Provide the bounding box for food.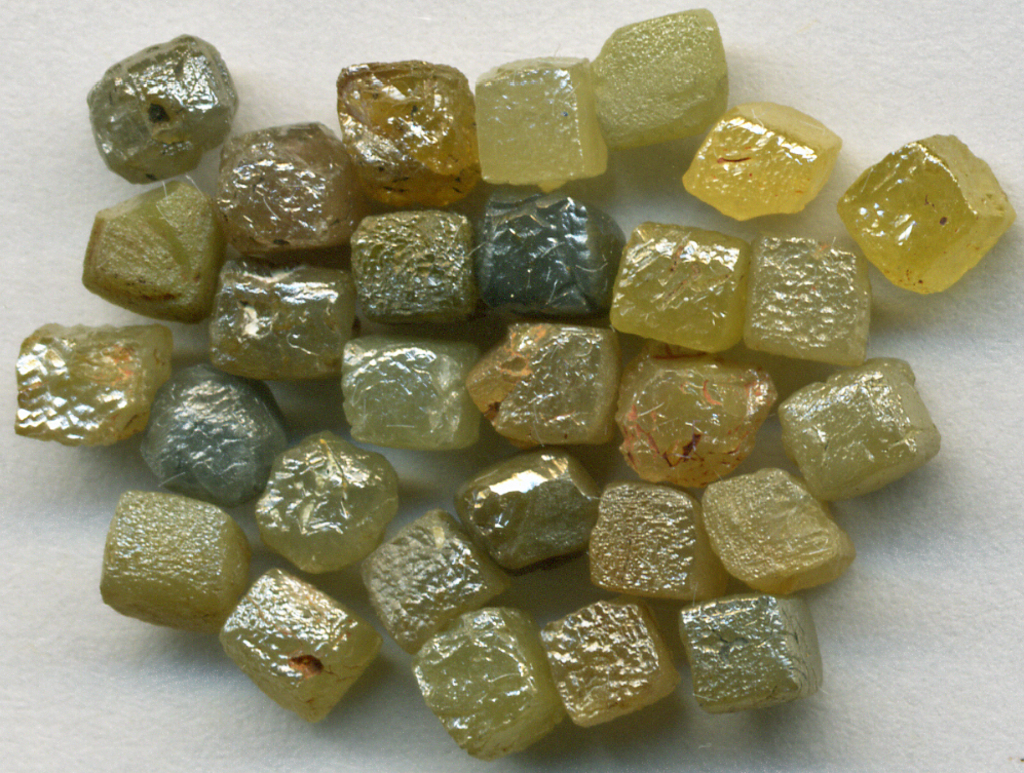
[610,337,772,495].
